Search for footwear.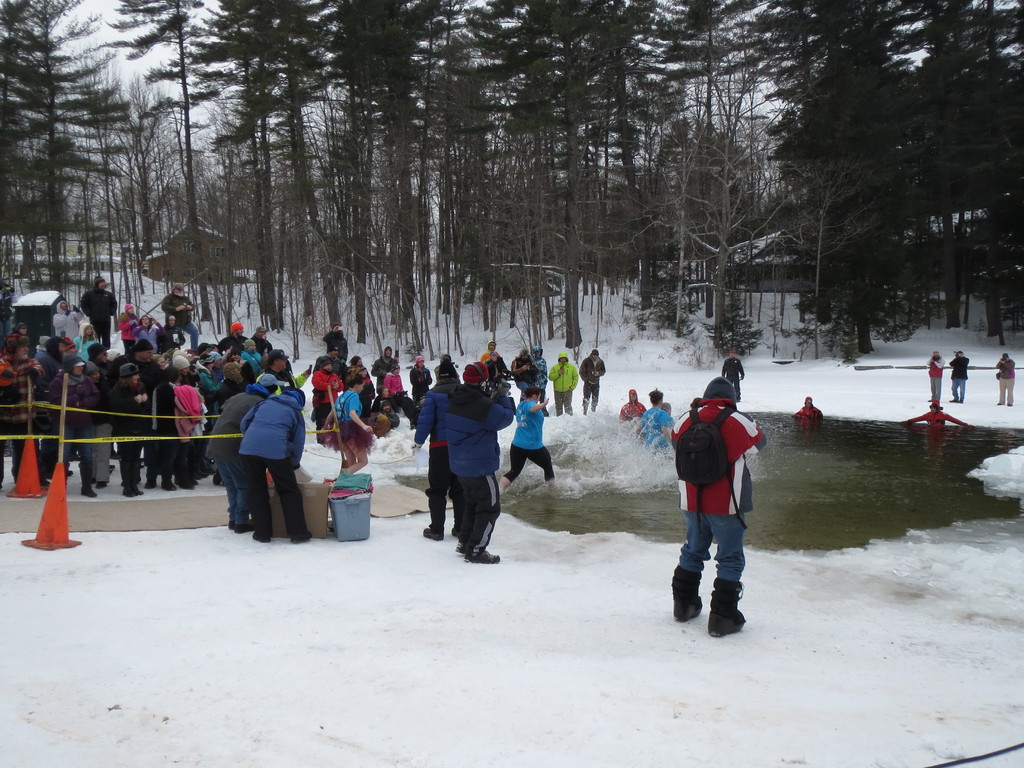
Found at region(179, 478, 202, 488).
